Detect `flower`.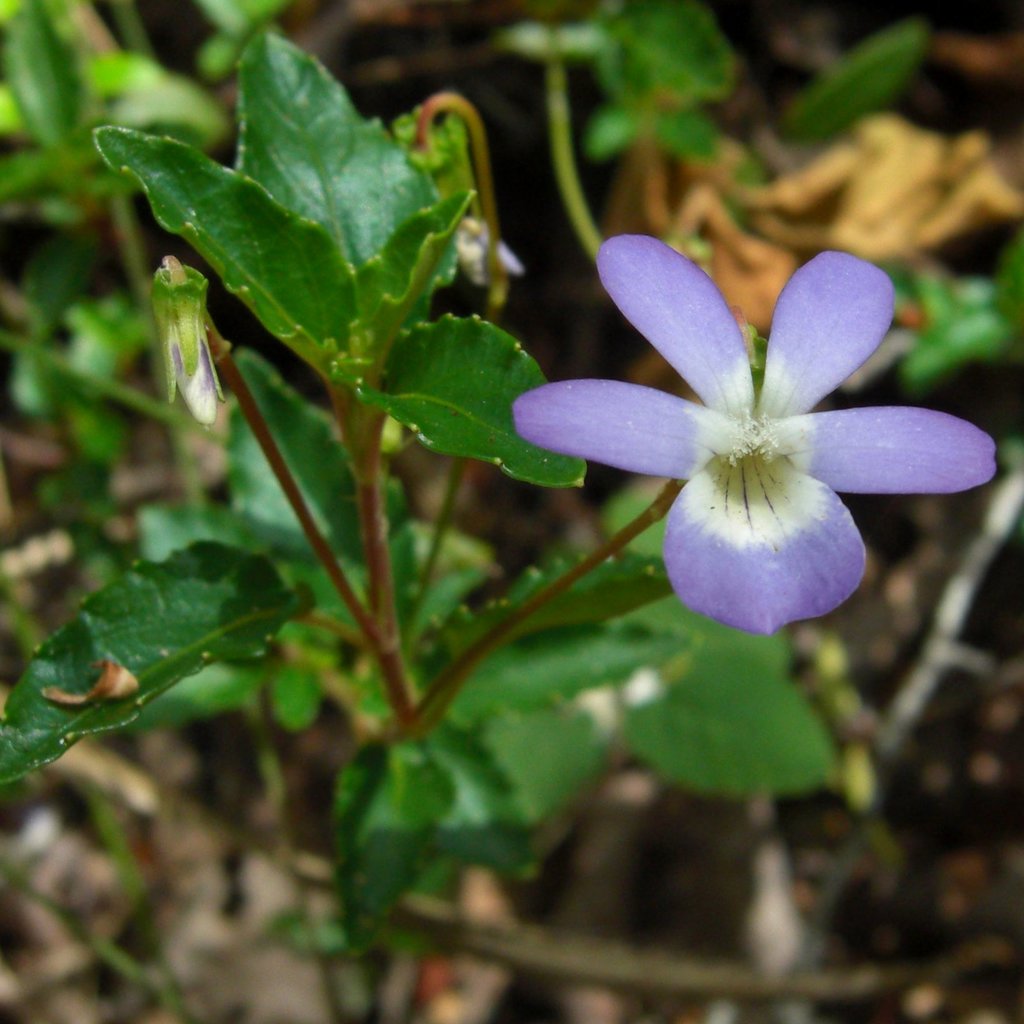
Detected at {"x1": 452, "y1": 218, "x2": 518, "y2": 300}.
